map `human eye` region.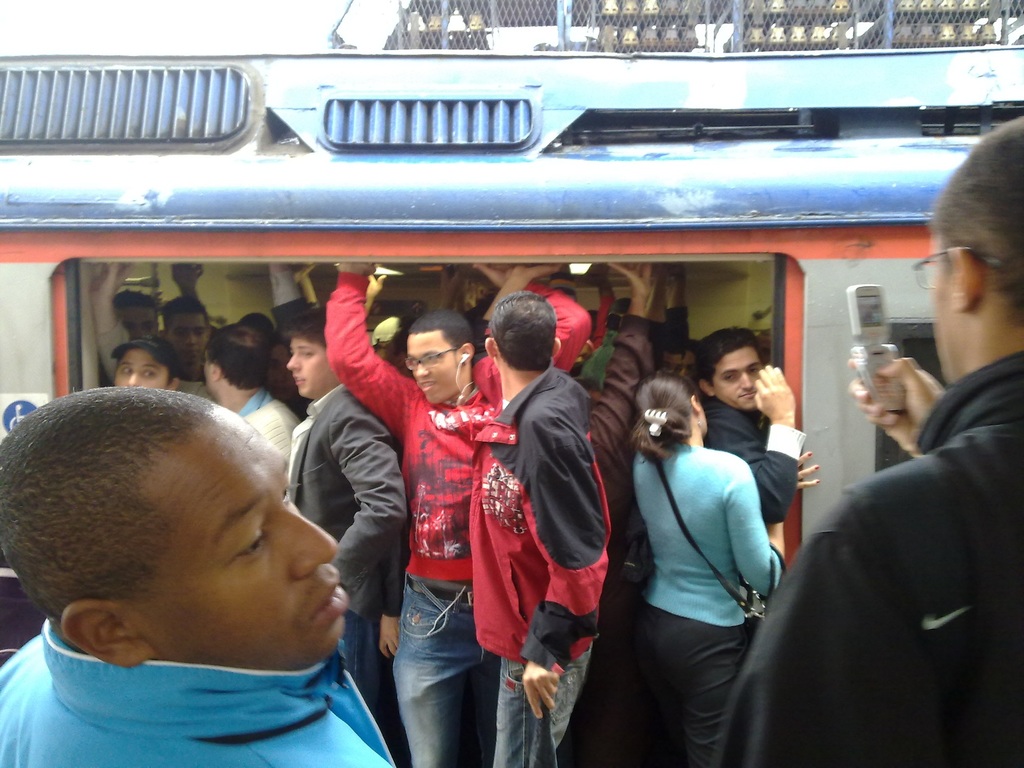
Mapped to <region>295, 344, 317, 360</region>.
